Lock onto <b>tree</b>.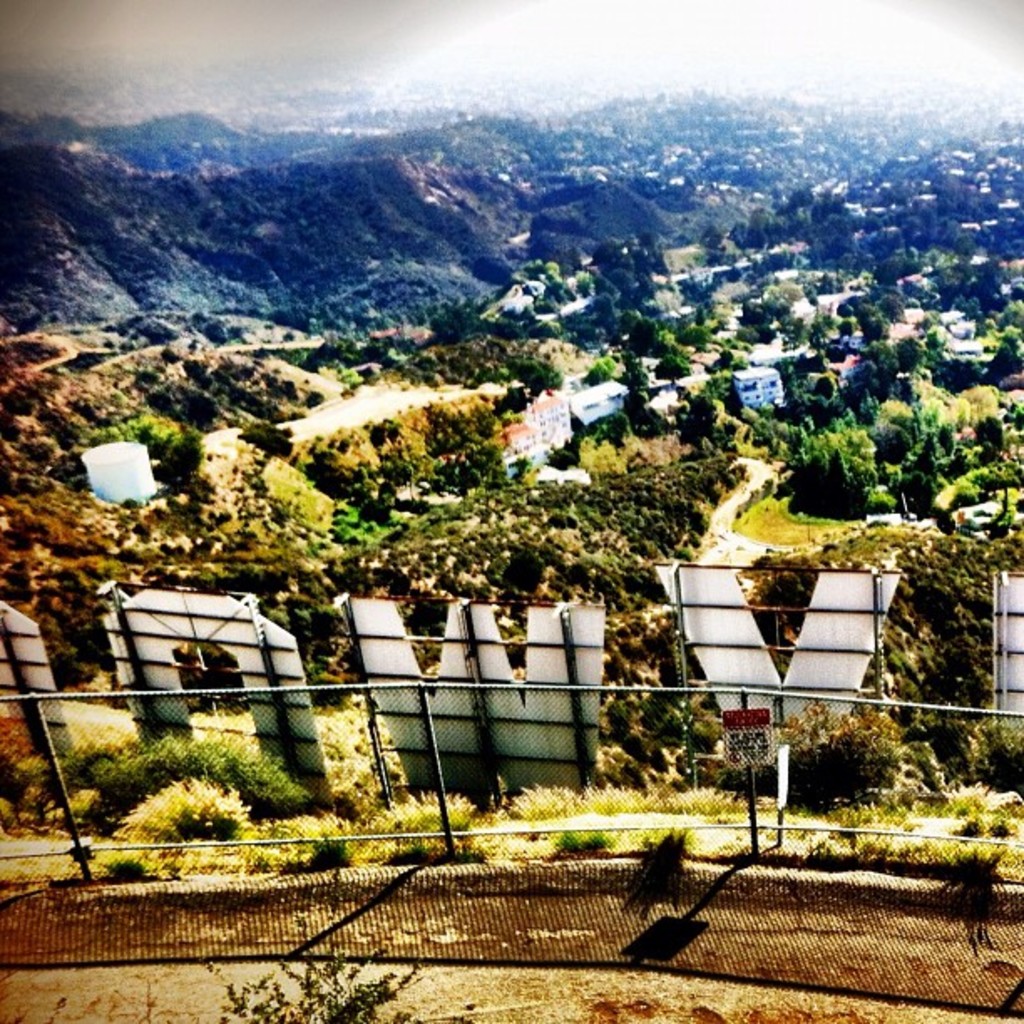
Locked: Rect(335, 358, 363, 388).
